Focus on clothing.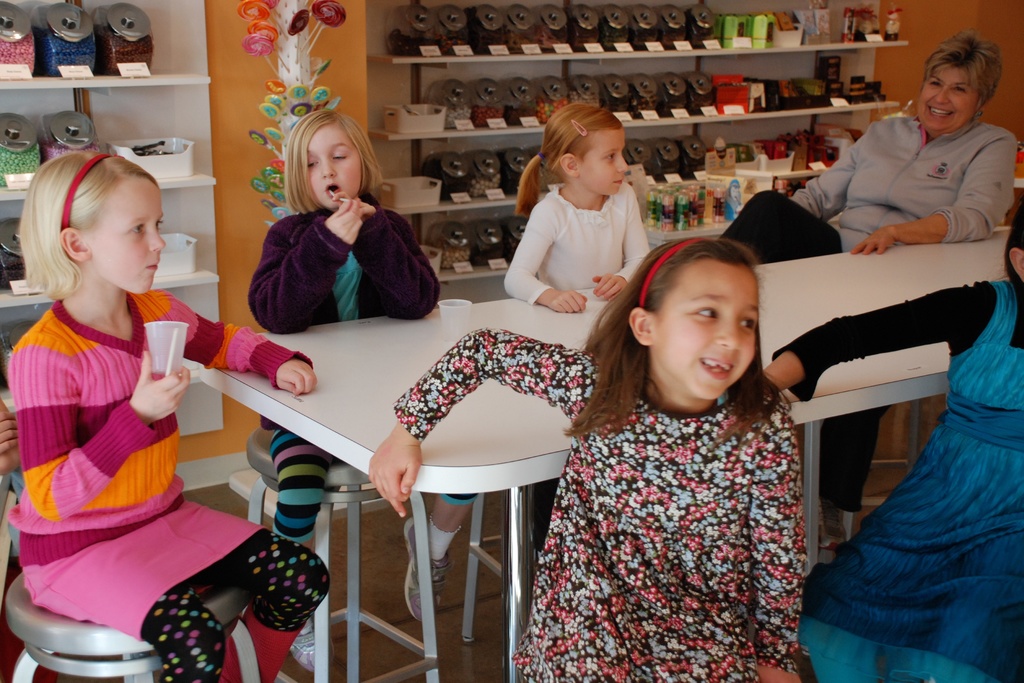
Focused at left=772, top=272, right=1023, bottom=680.
